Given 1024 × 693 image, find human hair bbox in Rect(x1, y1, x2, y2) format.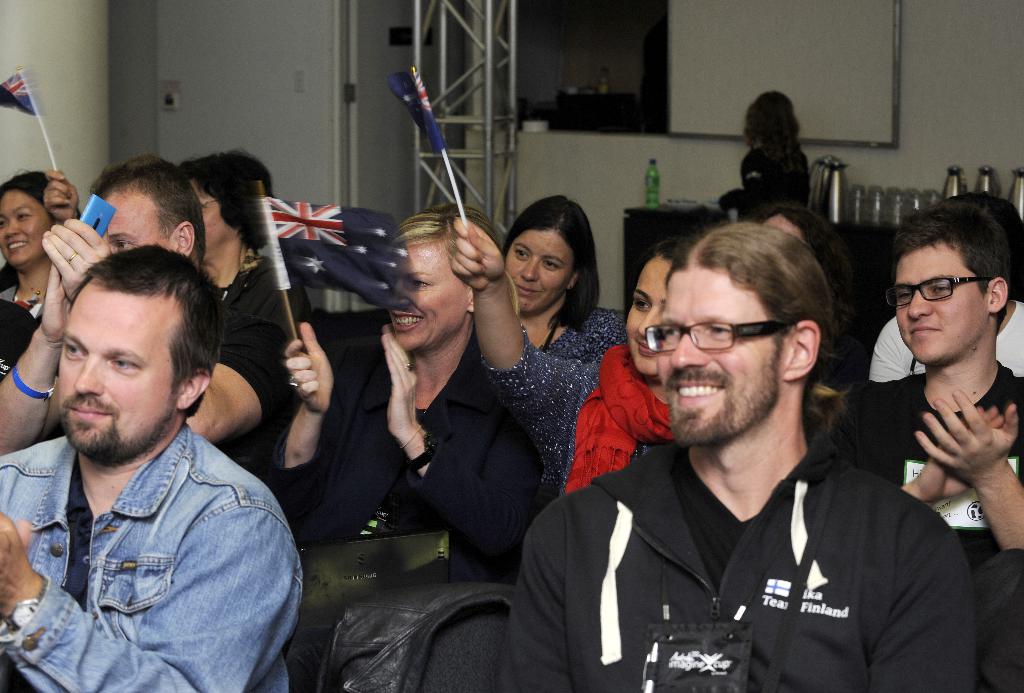
Rect(632, 239, 685, 275).
